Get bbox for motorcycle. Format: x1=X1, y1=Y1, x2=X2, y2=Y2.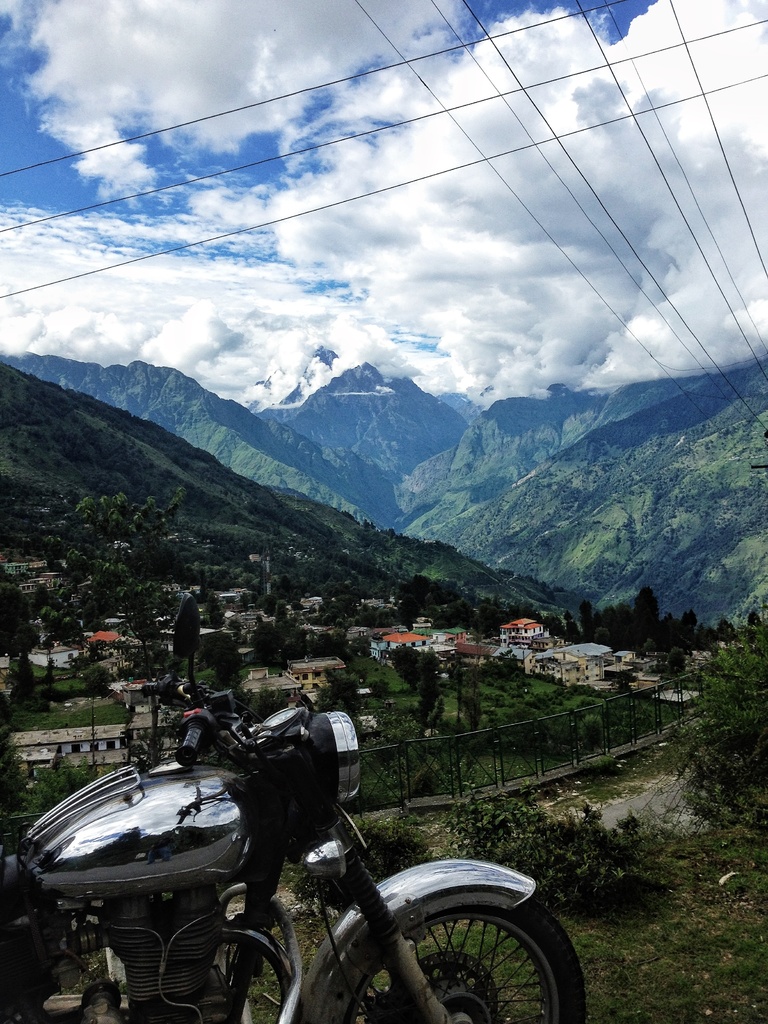
x1=0, y1=603, x2=585, y2=1023.
